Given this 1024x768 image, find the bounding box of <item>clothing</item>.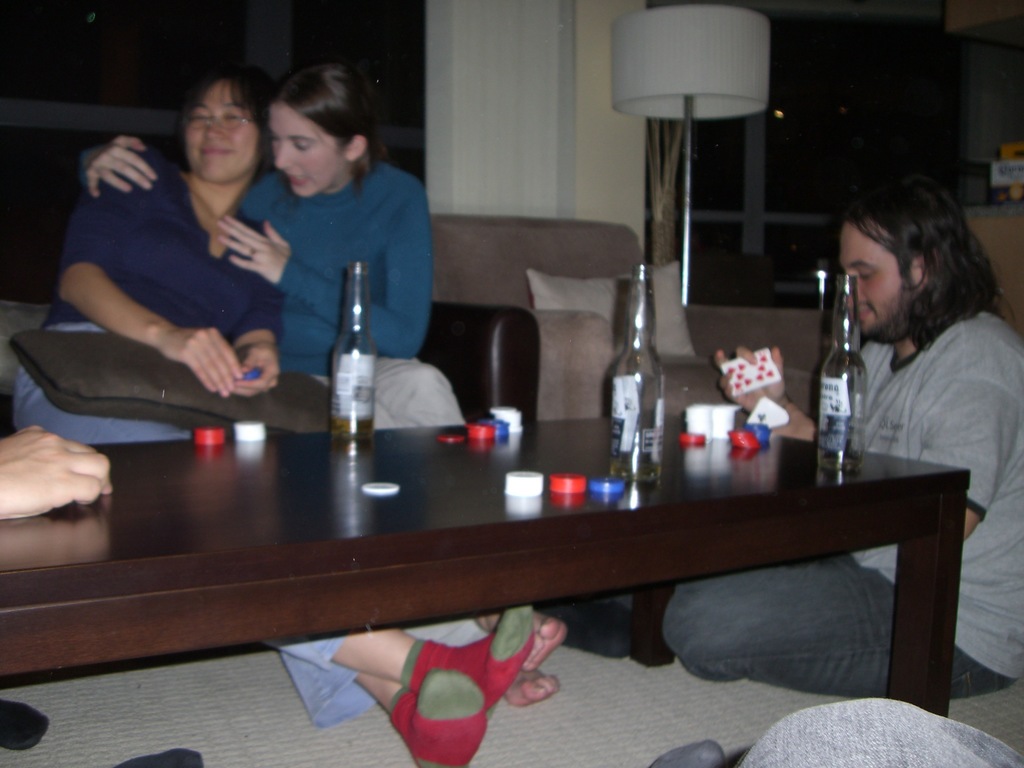
<box>663,312,1023,697</box>.
